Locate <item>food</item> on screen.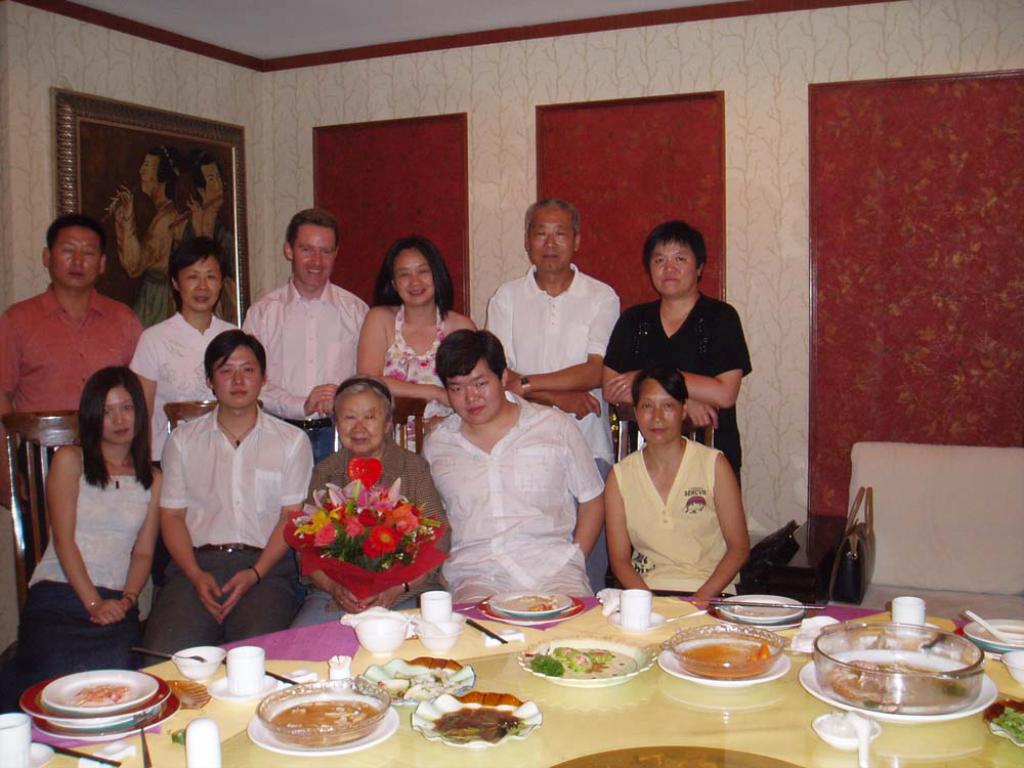
On screen at 378:664:459:702.
